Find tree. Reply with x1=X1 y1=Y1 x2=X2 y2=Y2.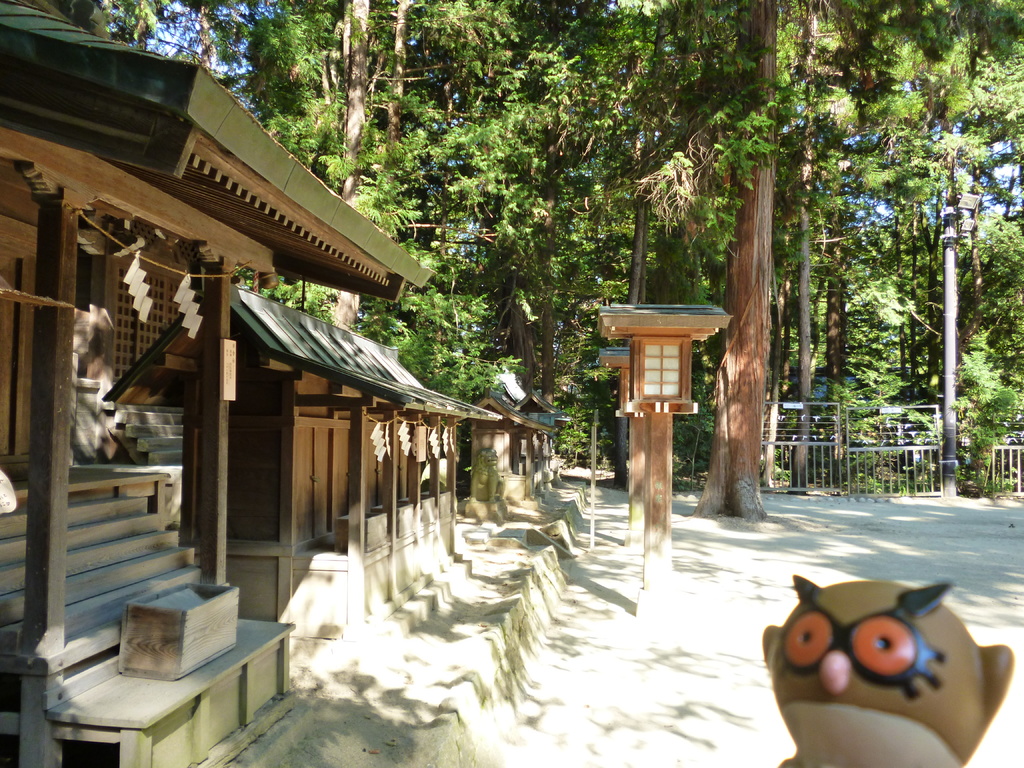
x1=779 y1=0 x2=922 y2=491.
